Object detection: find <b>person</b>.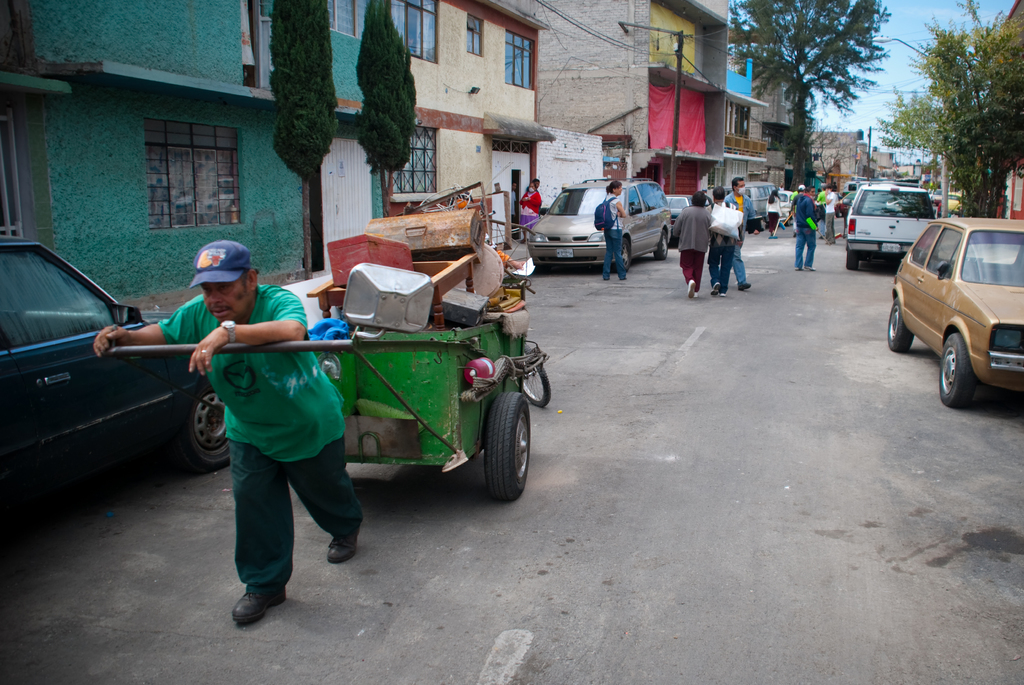
[x1=181, y1=236, x2=348, y2=618].
